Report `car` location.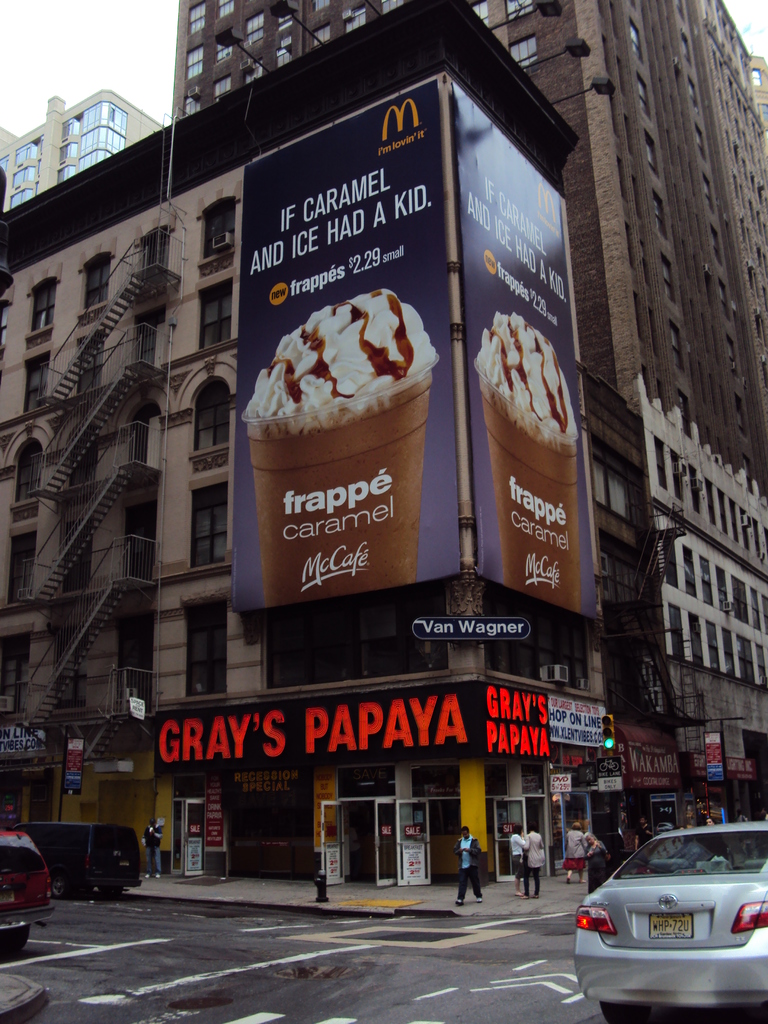
Report: BBox(575, 820, 767, 1023).
